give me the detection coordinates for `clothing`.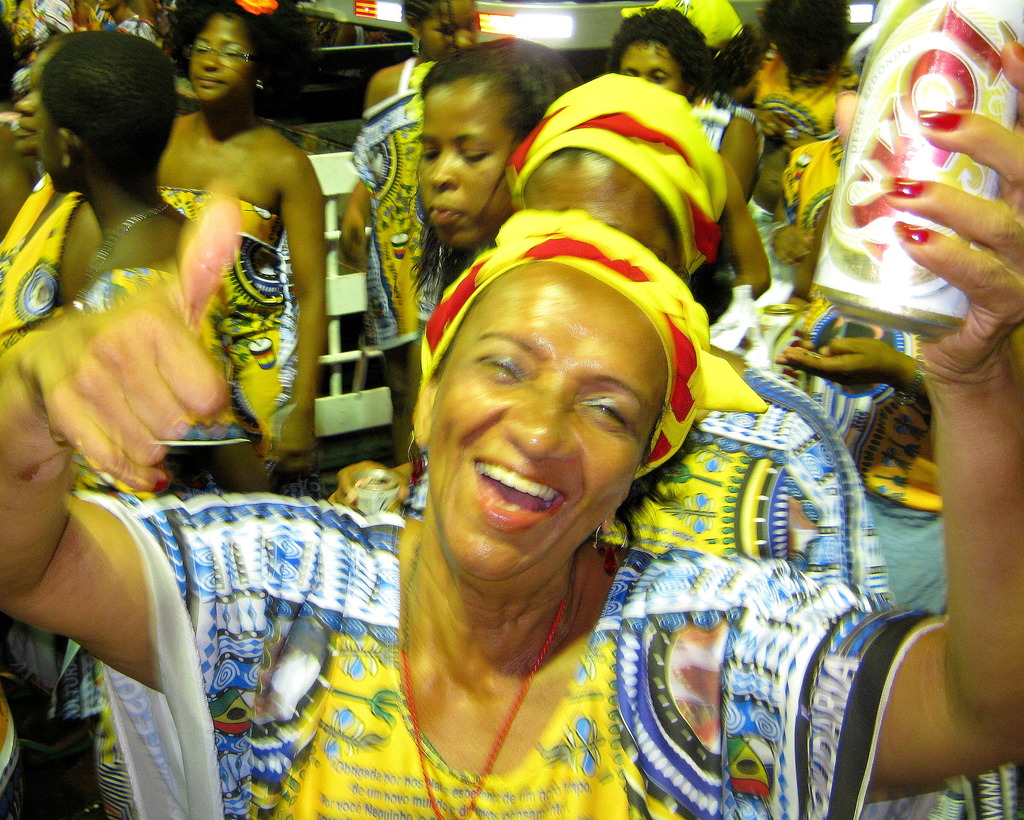
(344,51,449,358).
